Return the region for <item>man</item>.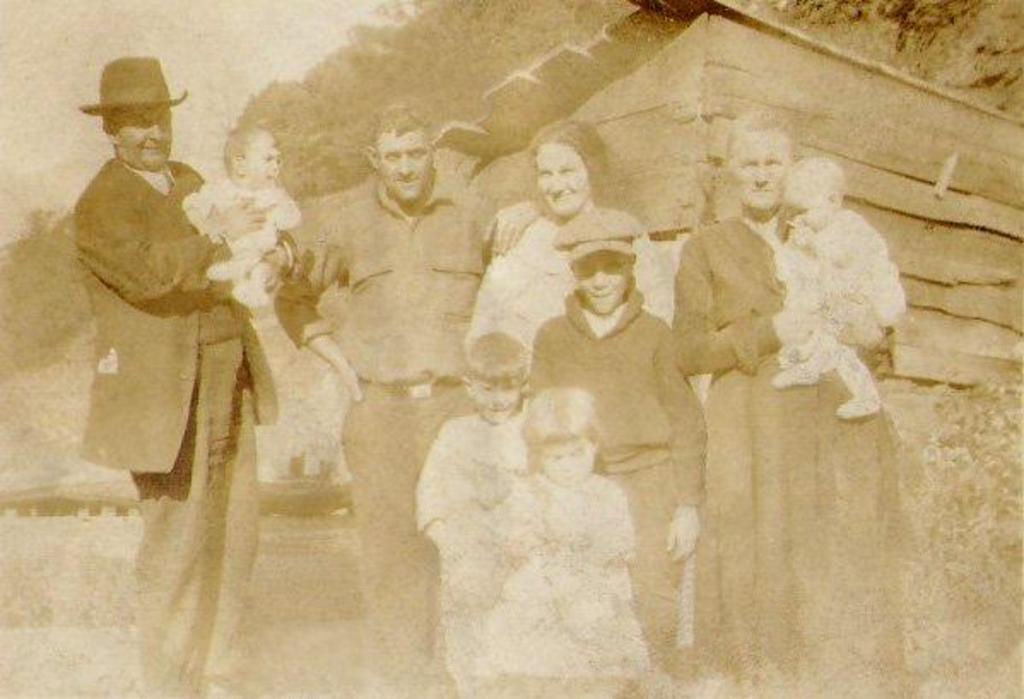
660/94/920/697.
